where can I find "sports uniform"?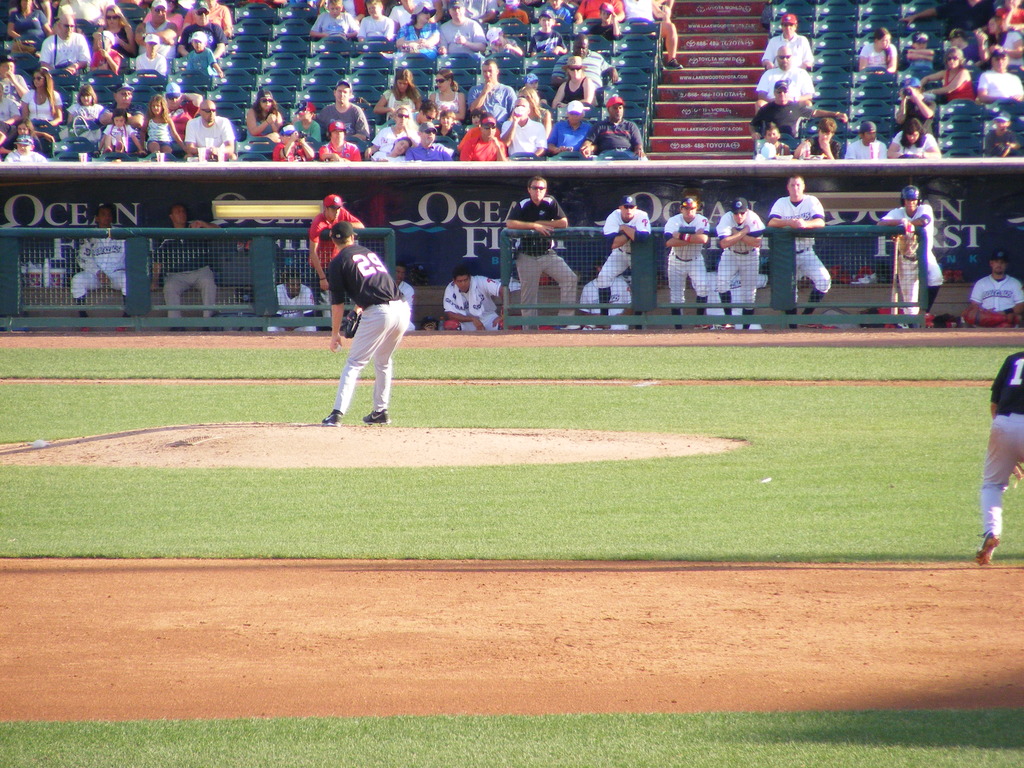
You can find it at 876/198/941/330.
